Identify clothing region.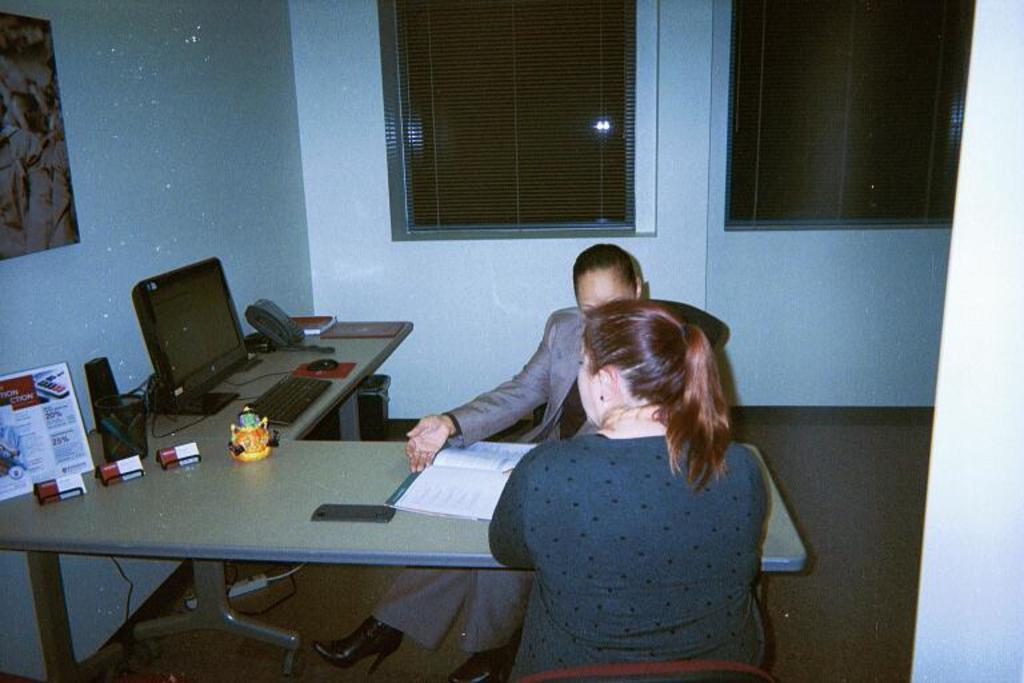
Region: x1=444 y1=305 x2=593 y2=446.
